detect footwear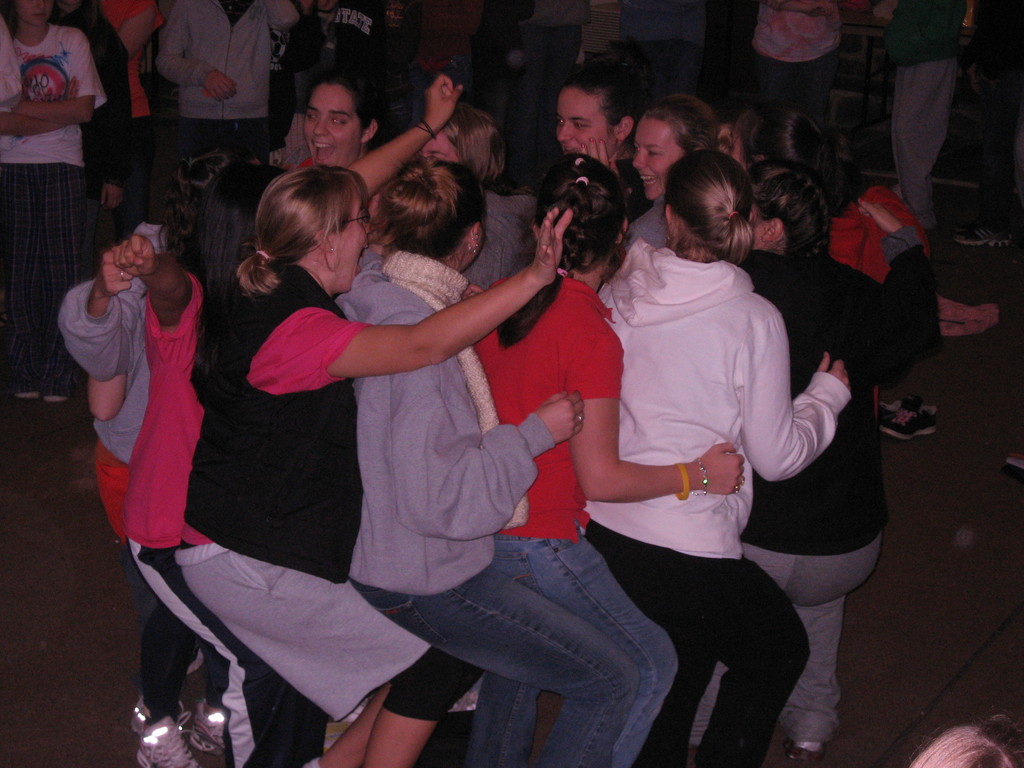
878 396 922 420
